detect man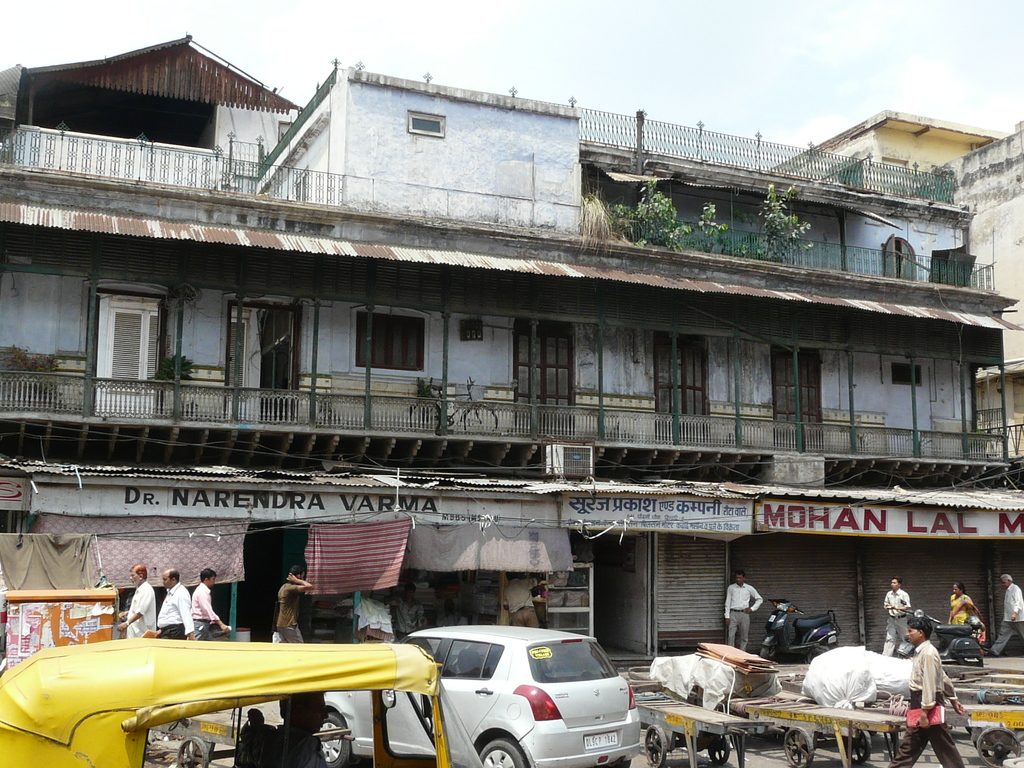
left=156, top=564, right=198, bottom=641
